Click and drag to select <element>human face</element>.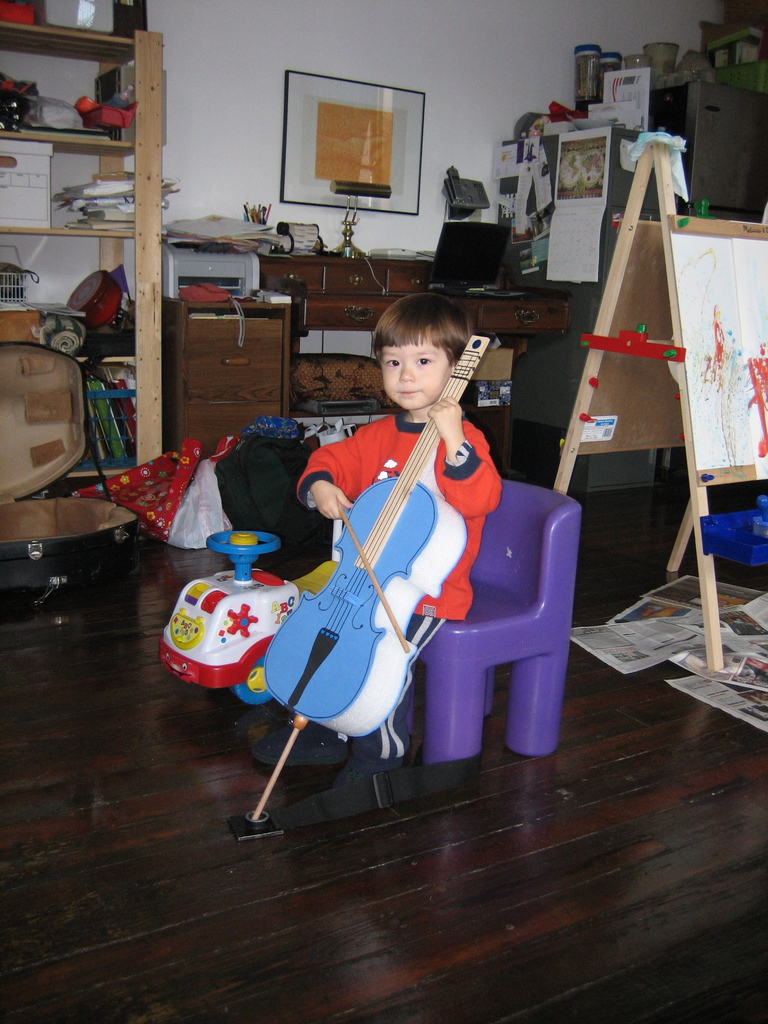
Selection: x1=374, y1=331, x2=447, y2=408.
